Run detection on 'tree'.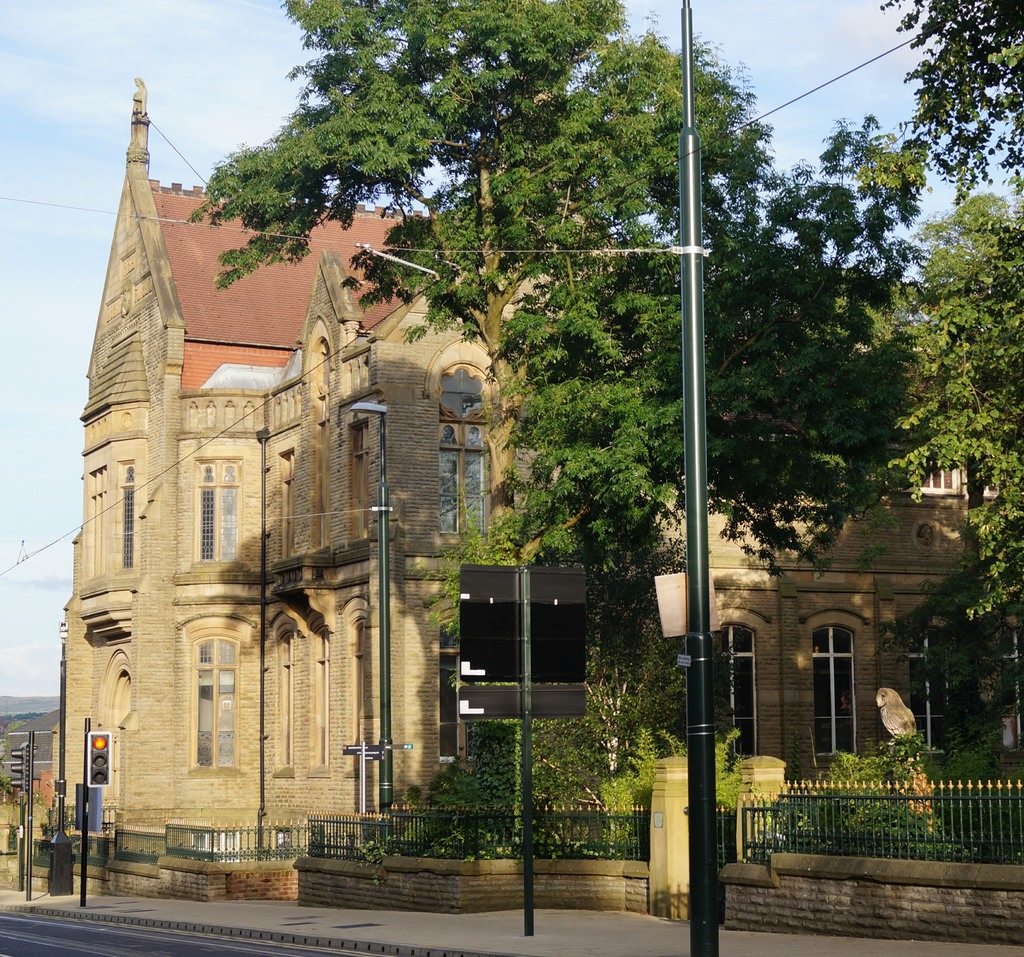
Result: box(180, 0, 641, 512).
